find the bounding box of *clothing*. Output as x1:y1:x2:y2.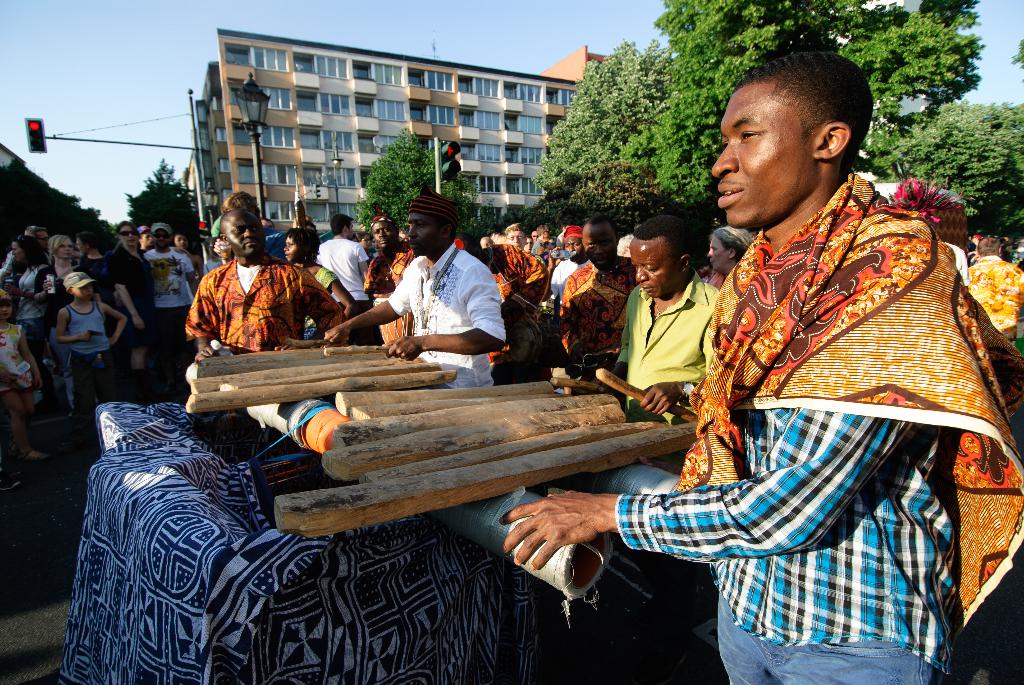
611:263:731:400.
